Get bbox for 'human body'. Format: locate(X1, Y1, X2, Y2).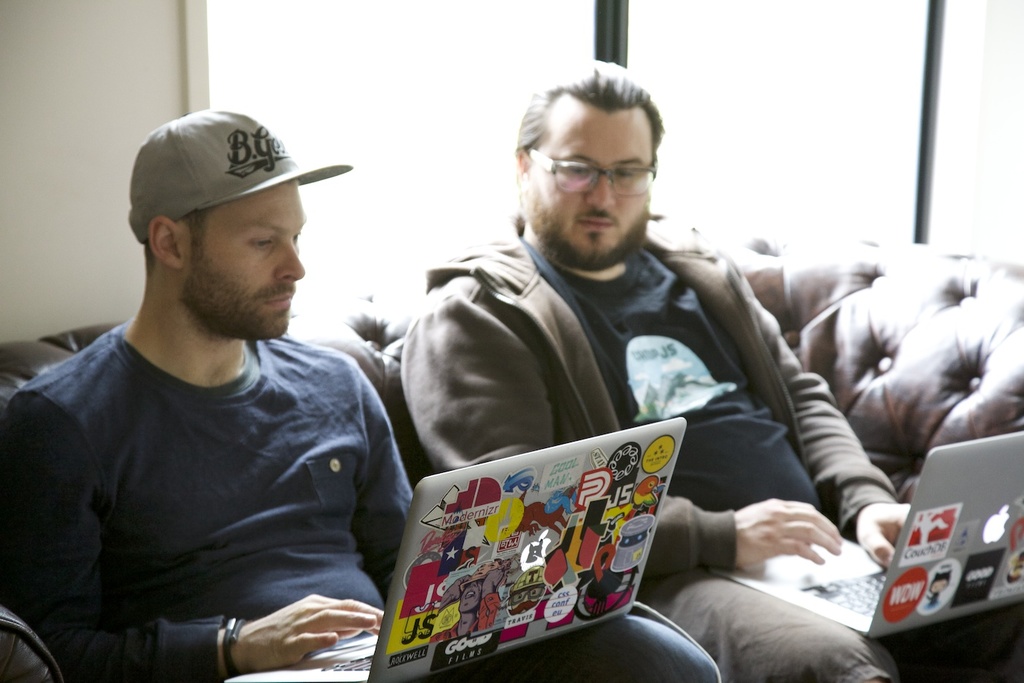
locate(352, 113, 901, 657).
